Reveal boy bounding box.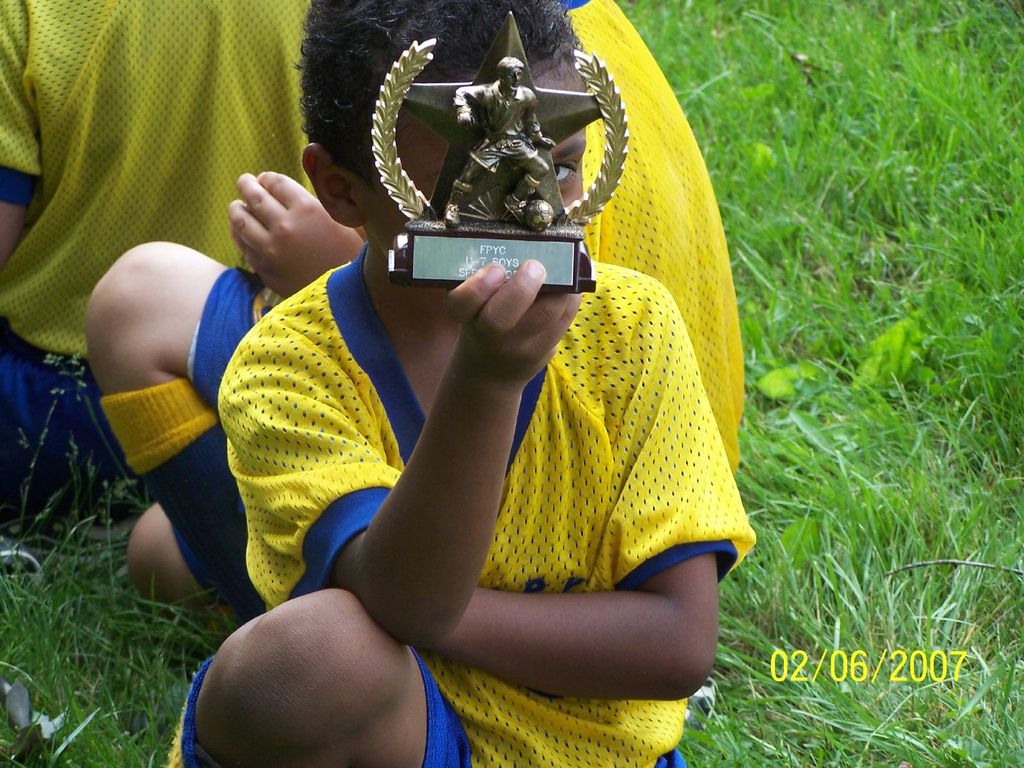
Revealed: left=83, top=0, right=748, bottom=628.
